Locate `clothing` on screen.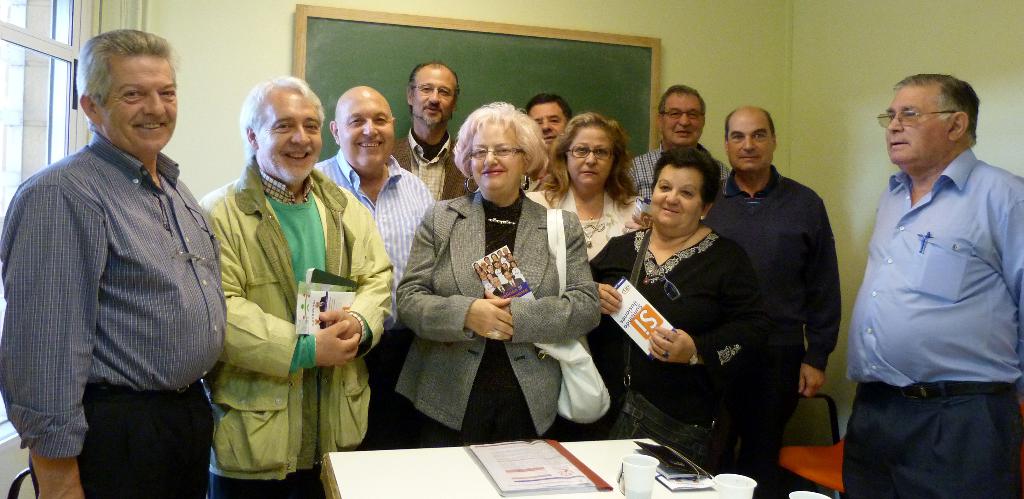
On screen at <region>703, 156, 843, 438</region>.
